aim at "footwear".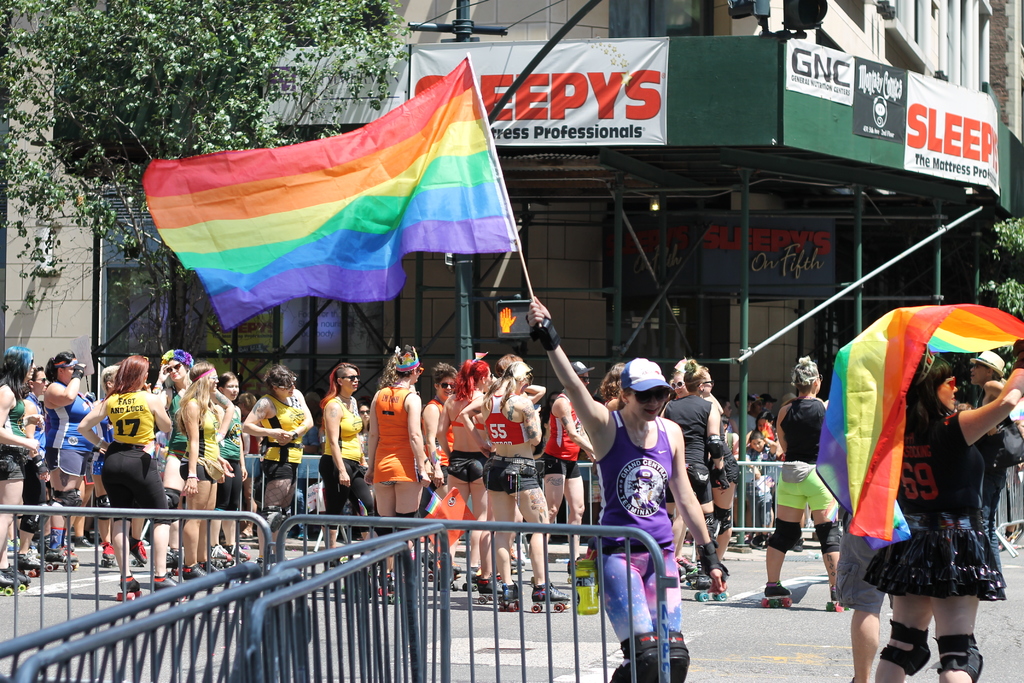
Aimed at (x1=6, y1=567, x2=31, y2=581).
